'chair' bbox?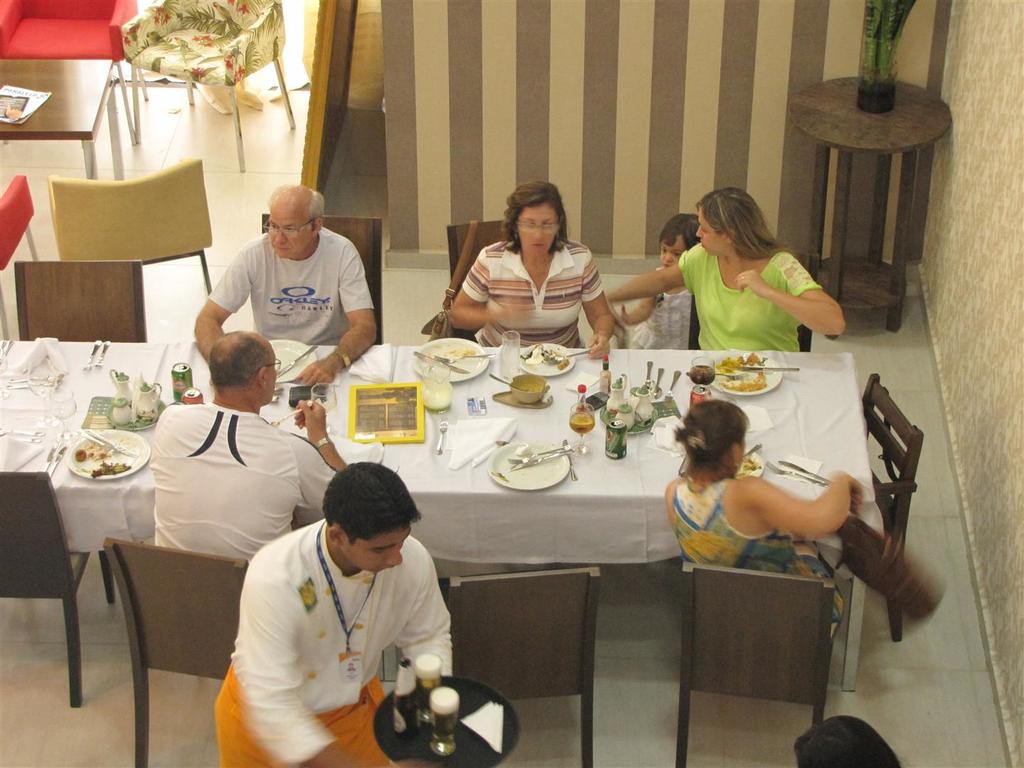
pyautogui.locateOnScreen(444, 213, 509, 343)
